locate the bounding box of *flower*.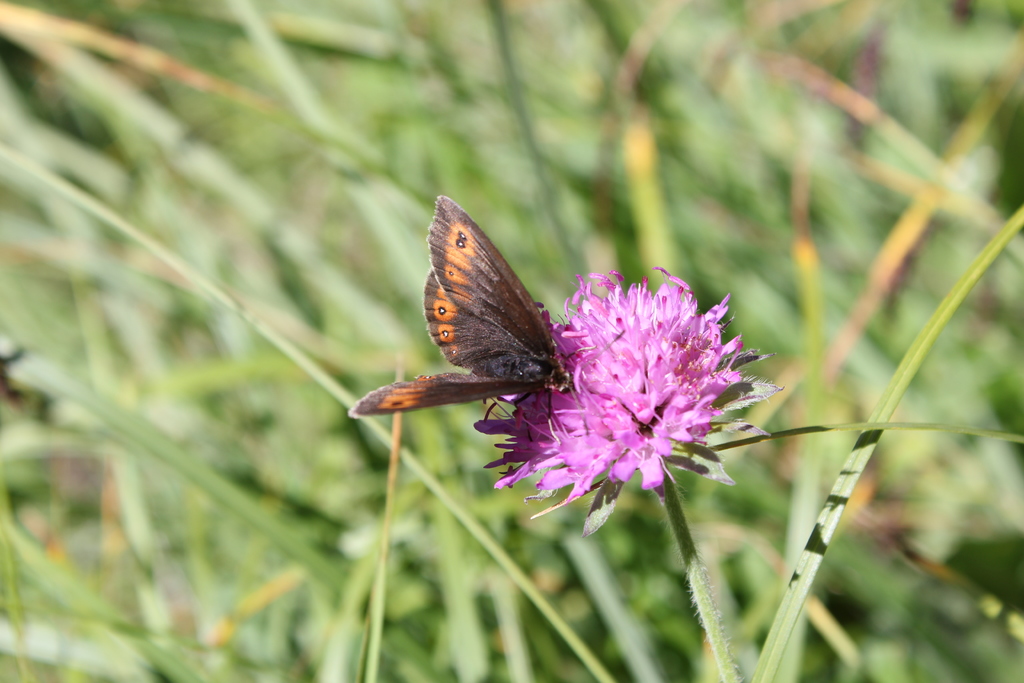
Bounding box: 455,273,769,506.
